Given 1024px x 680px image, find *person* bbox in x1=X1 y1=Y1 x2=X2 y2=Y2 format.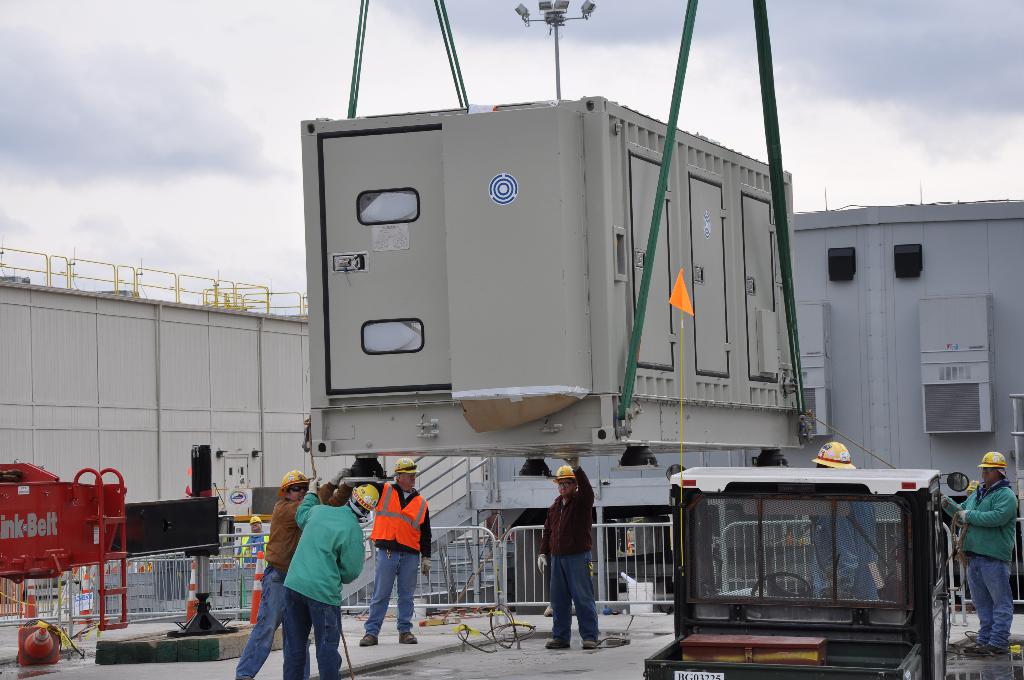
x1=232 y1=466 x2=359 y2=679.
